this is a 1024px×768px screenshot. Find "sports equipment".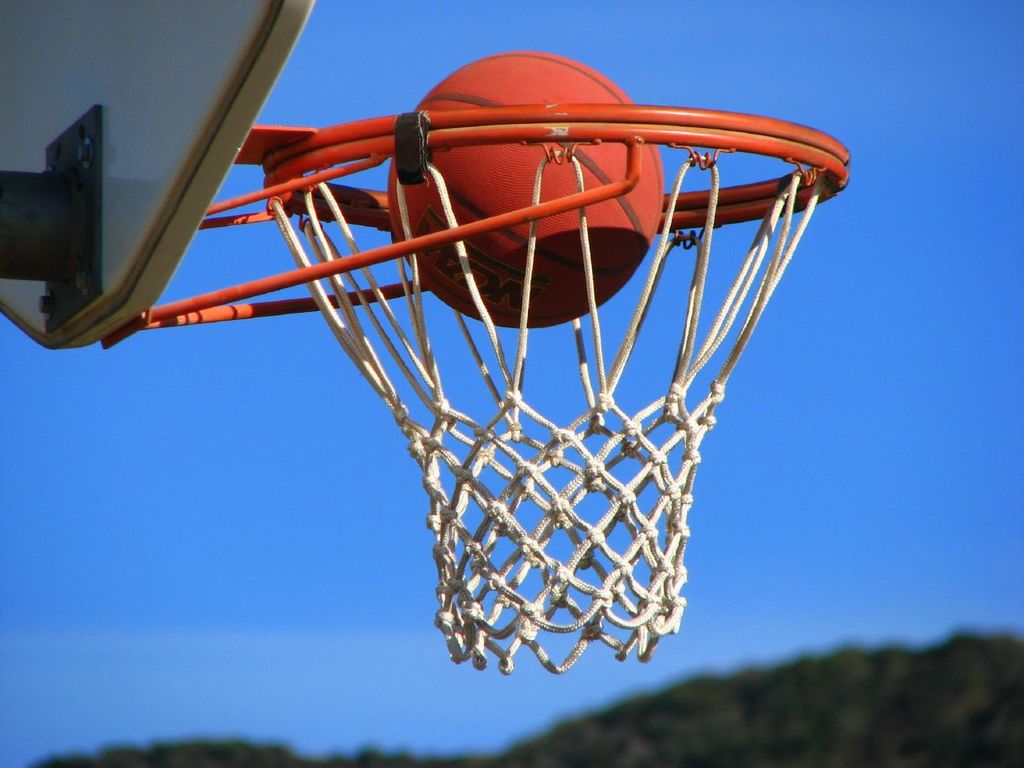
Bounding box: 384 53 657 326.
